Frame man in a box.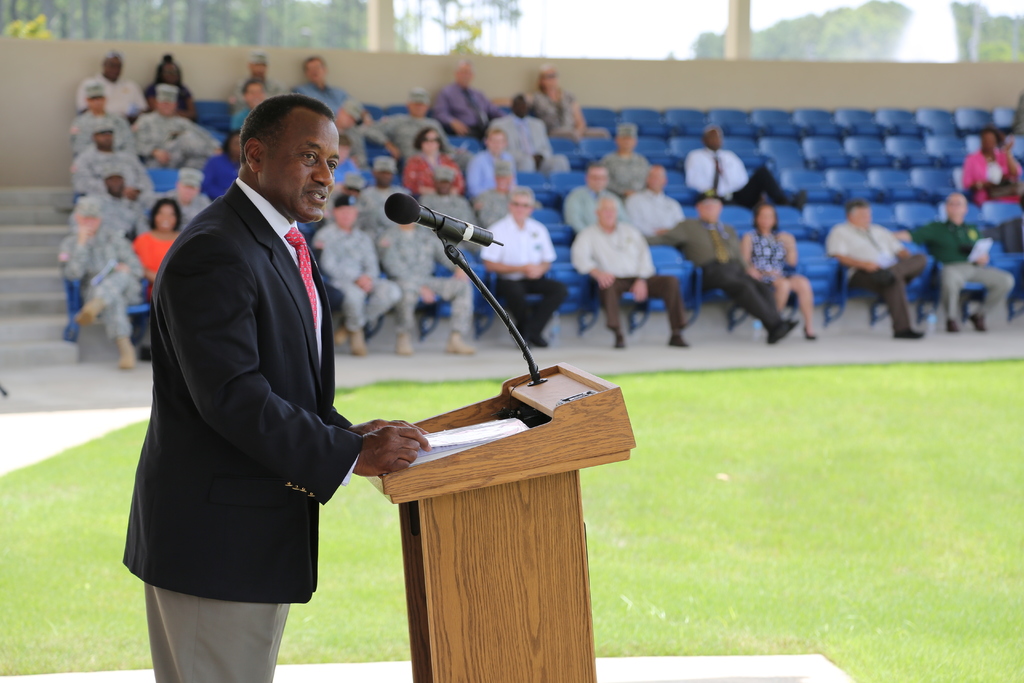
select_region(360, 163, 403, 245).
